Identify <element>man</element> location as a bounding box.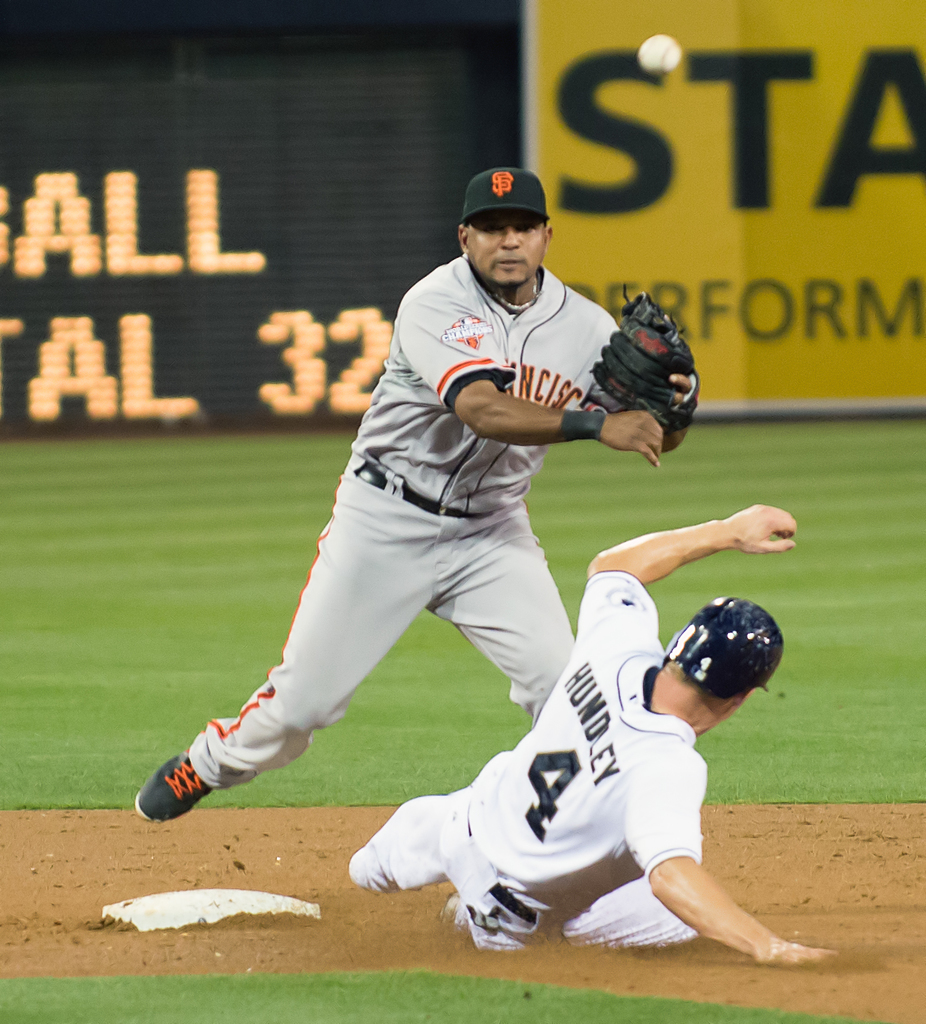
box(343, 504, 832, 973).
